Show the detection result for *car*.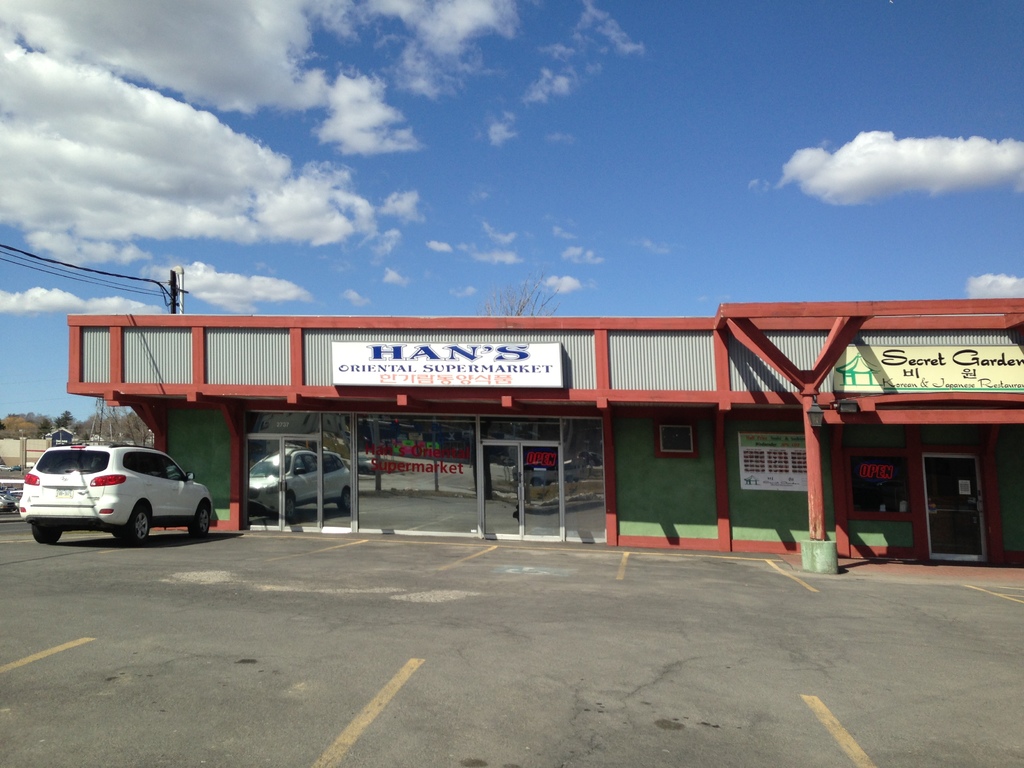
locate(19, 445, 212, 547).
